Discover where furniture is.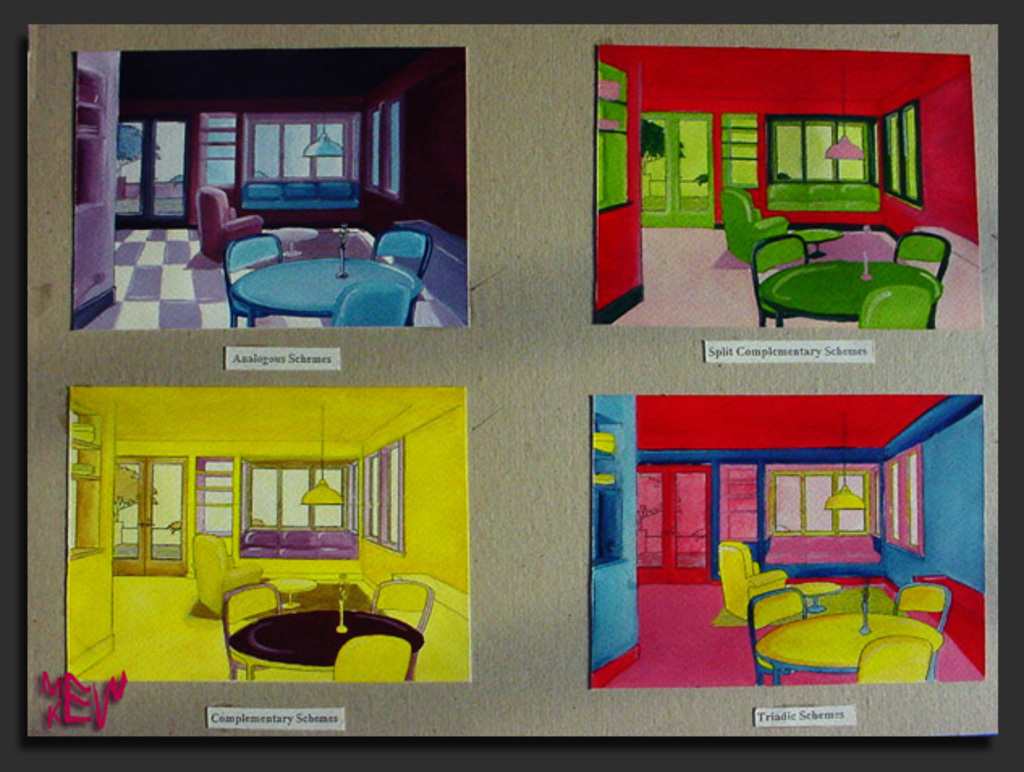
Discovered at BBox(898, 581, 950, 612).
